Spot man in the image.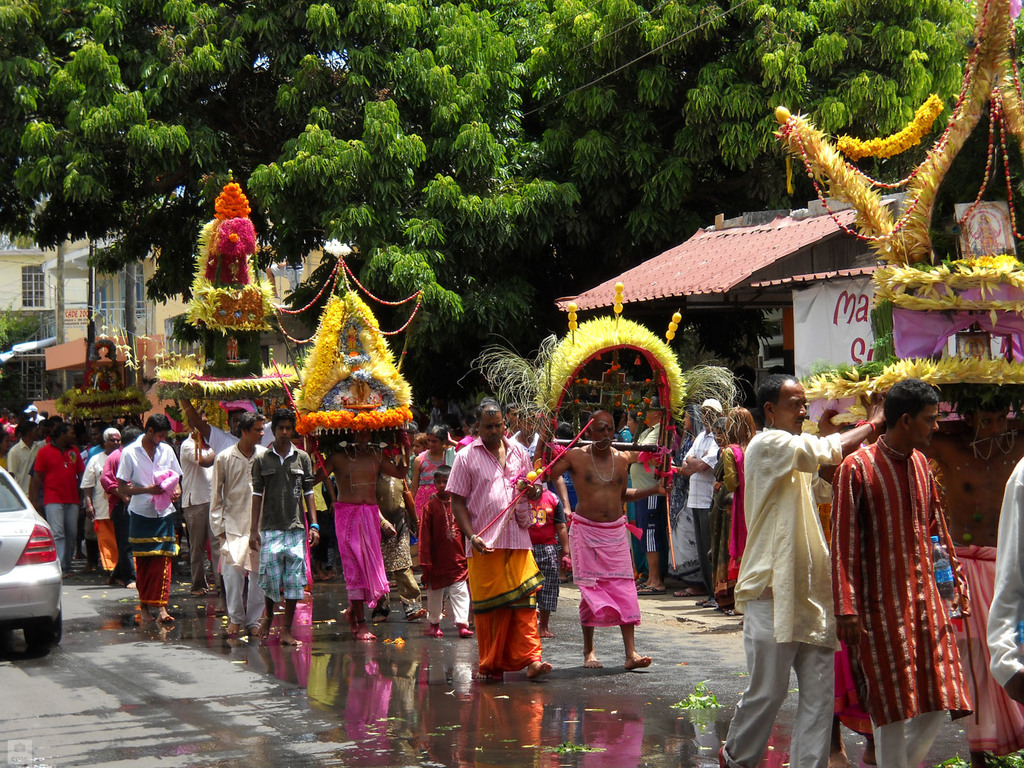
man found at region(244, 410, 319, 651).
